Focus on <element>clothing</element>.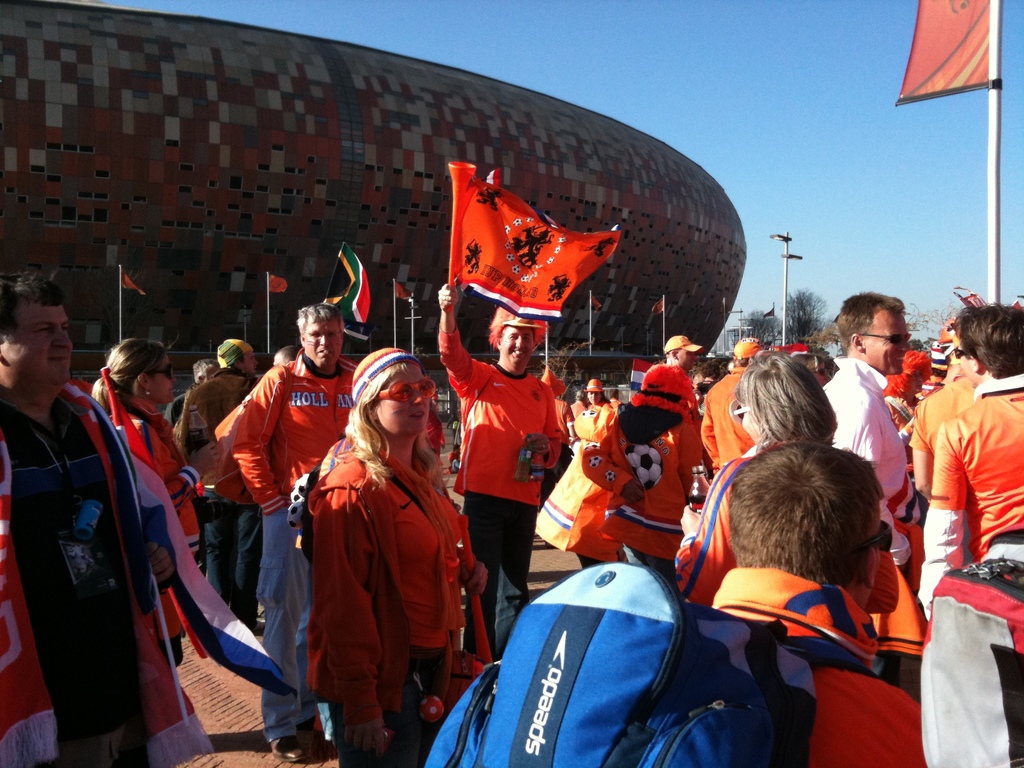
Focused at detection(308, 428, 456, 743).
